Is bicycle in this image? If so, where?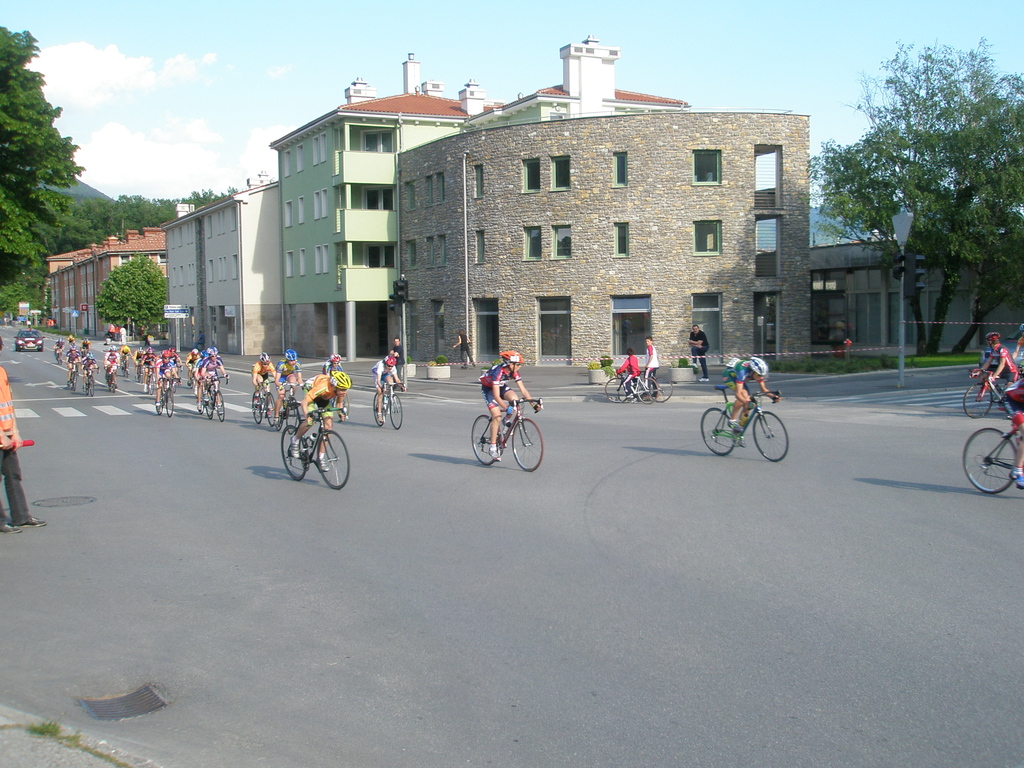
Yes, at locate(140, 363, 144, 378).
